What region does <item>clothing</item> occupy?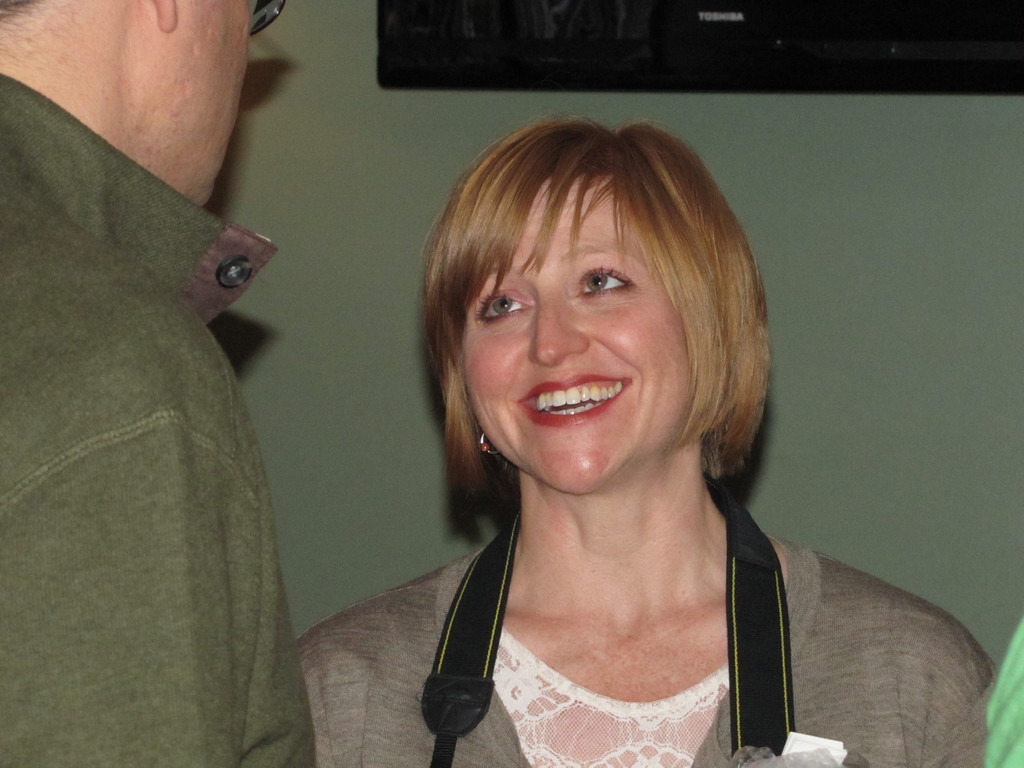
[293, 543, 1015, 767].
